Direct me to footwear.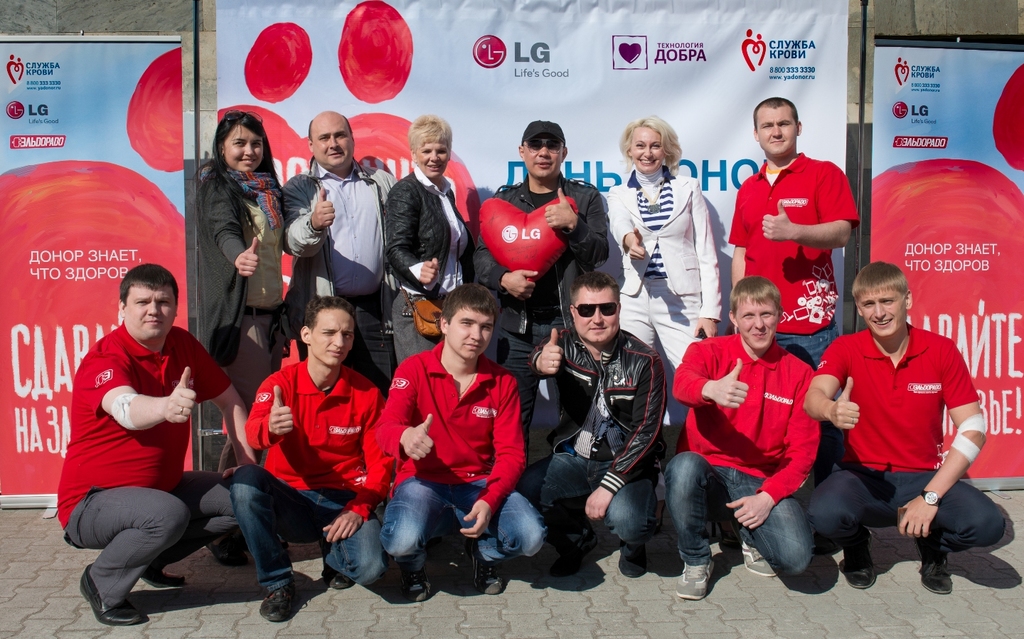
Direction: left=841, top=539, right=878, bottom=590.
